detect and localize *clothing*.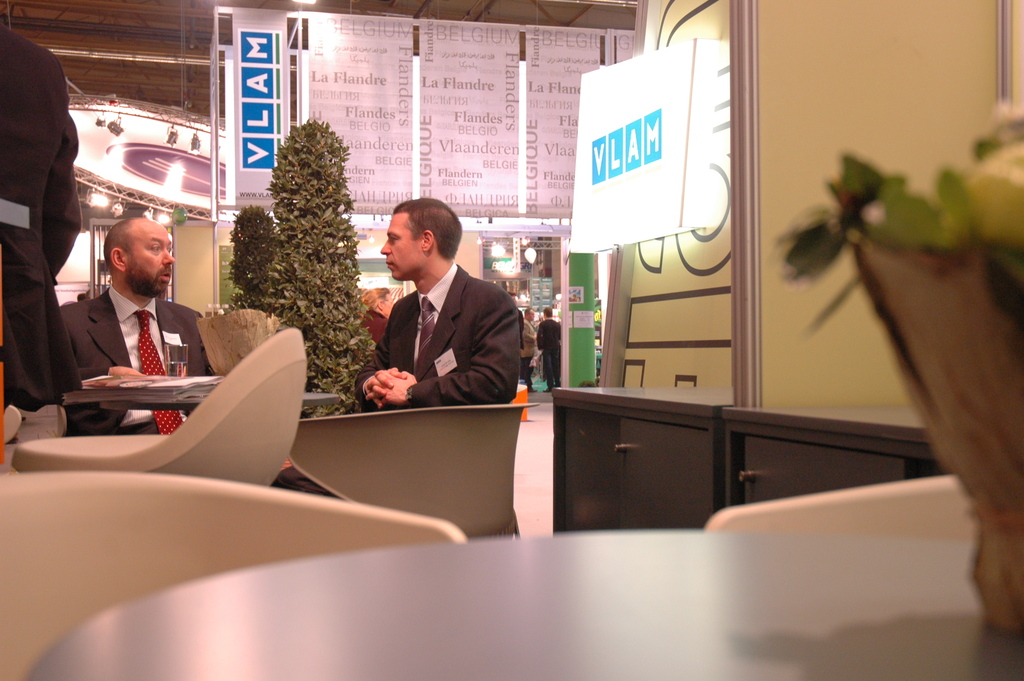
Localized at 273:260:522:481.
